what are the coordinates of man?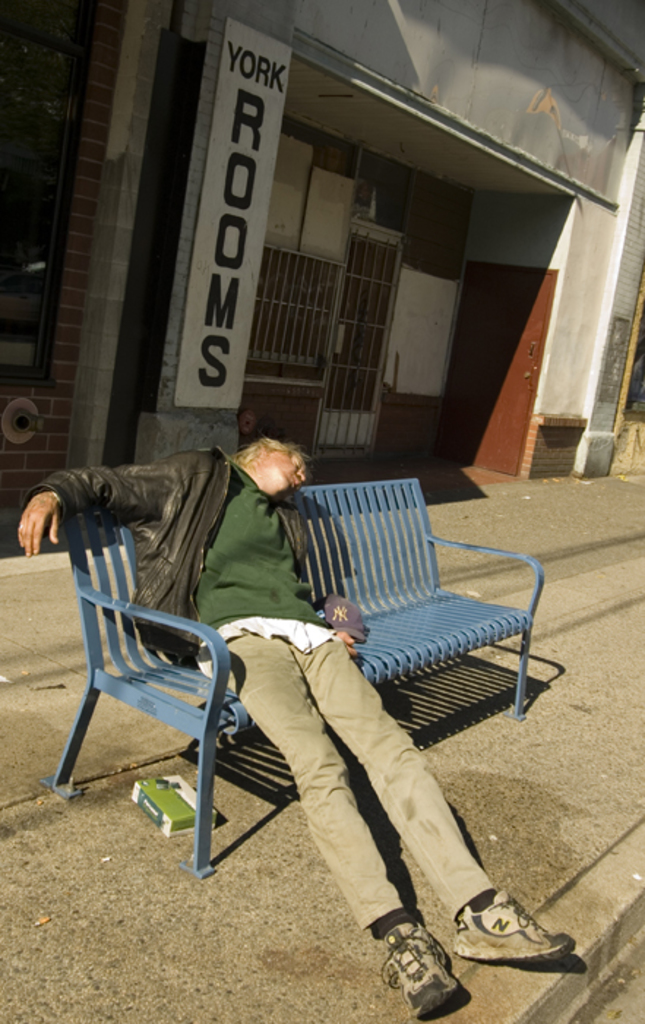
bbox=[39, 426, 487, 957].
